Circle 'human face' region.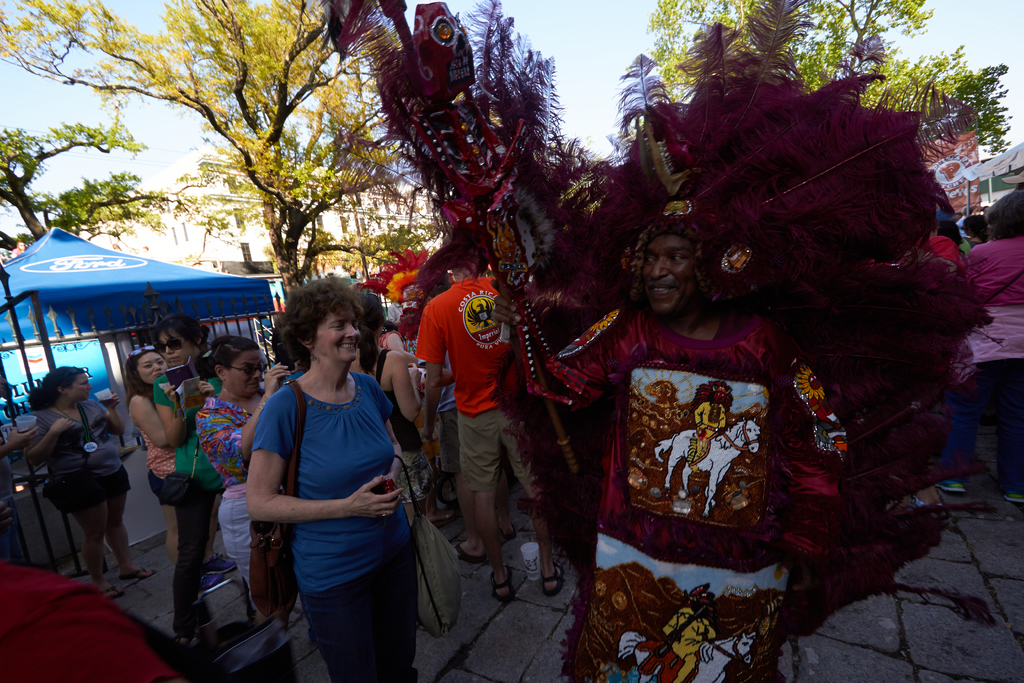
Region: [139,353,164,383].
